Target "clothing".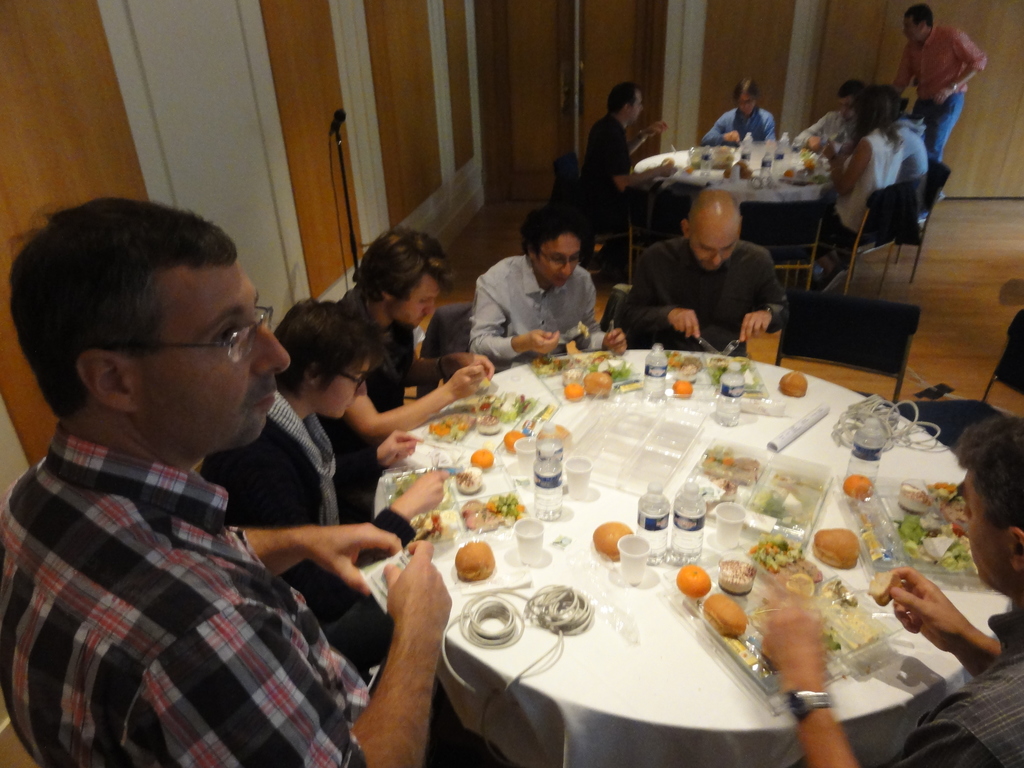
Target region: bbox(794, 114, 848, 157).
